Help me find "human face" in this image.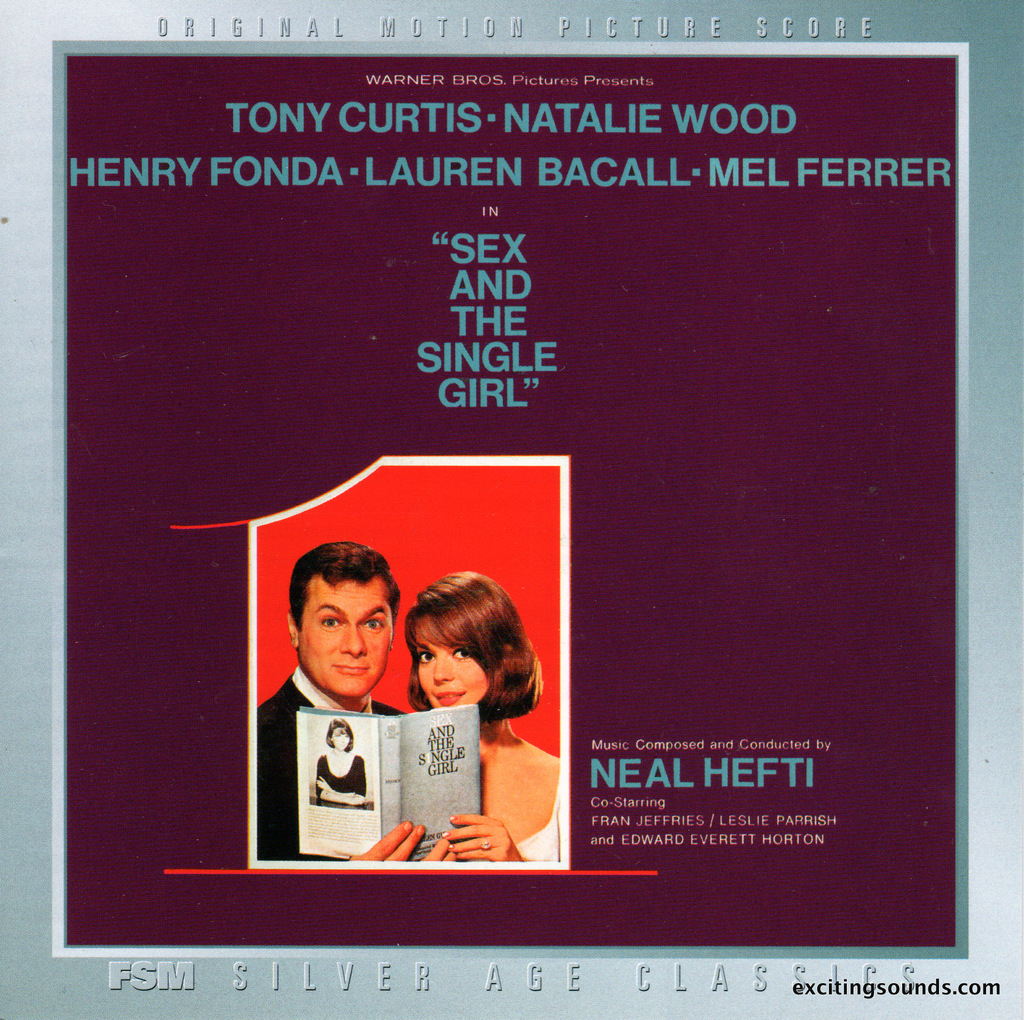
Found it: {"x1": 299, "y1": 583, "x2": 396, "y2": 703}.
